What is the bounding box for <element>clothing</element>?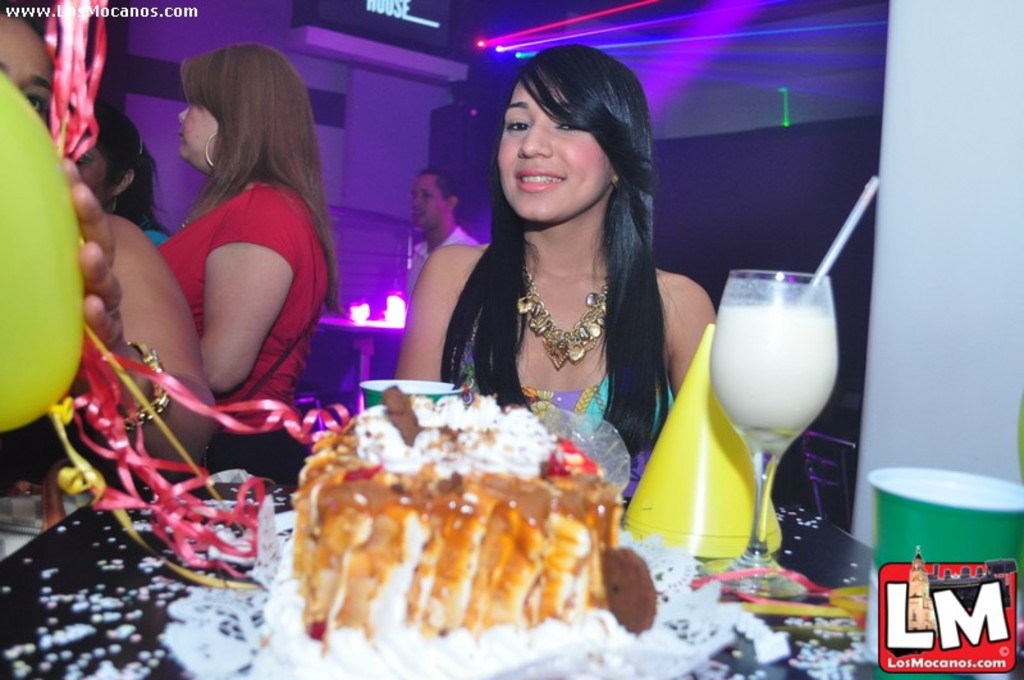
bbox=(448, 282, 676, 498).
